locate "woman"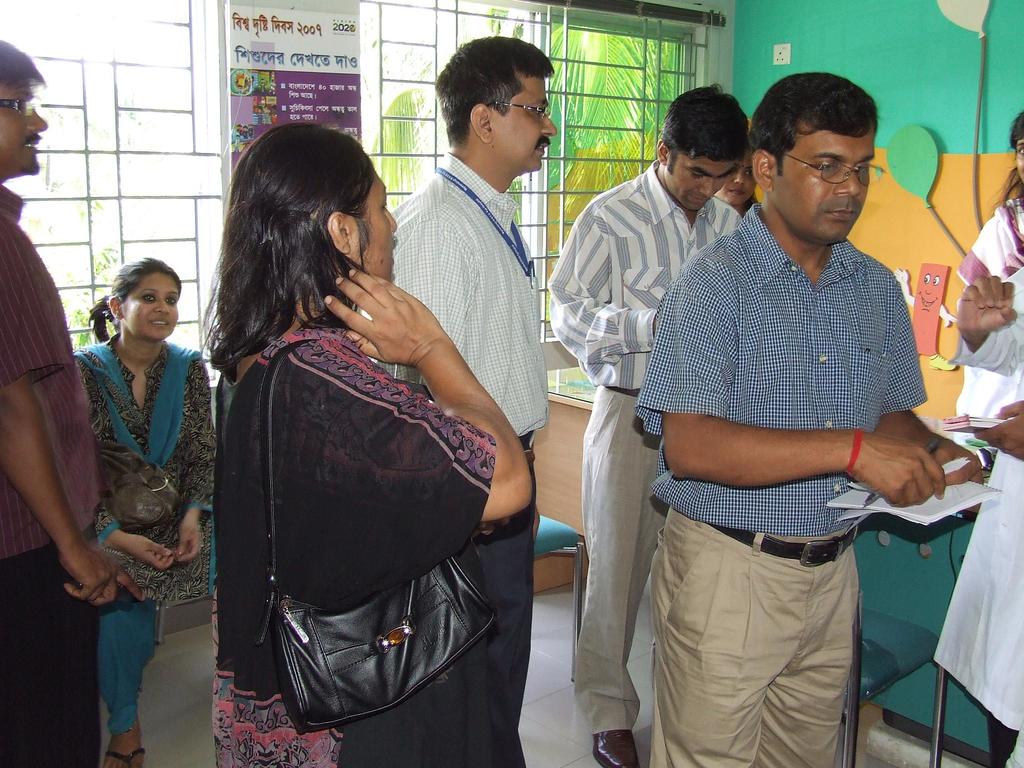
<bbox>714, 147, 760, 220</bbox>
